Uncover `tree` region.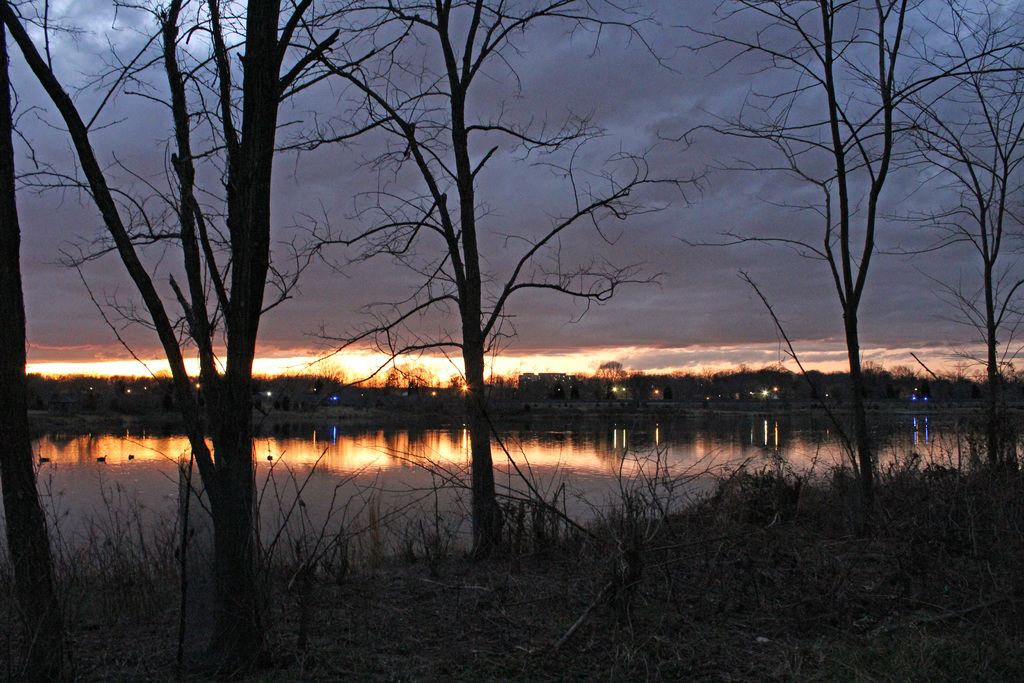
Uncovered: rect(1, 0, 431, 668).
